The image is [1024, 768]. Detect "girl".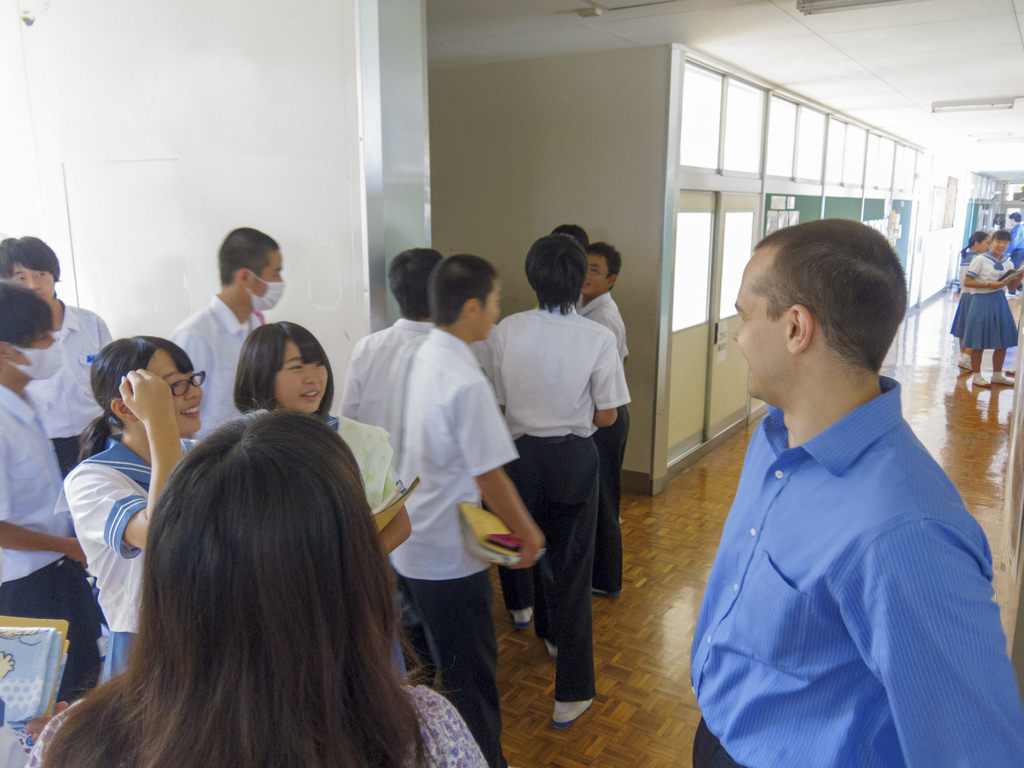
Detection: 948:233:991:372.
